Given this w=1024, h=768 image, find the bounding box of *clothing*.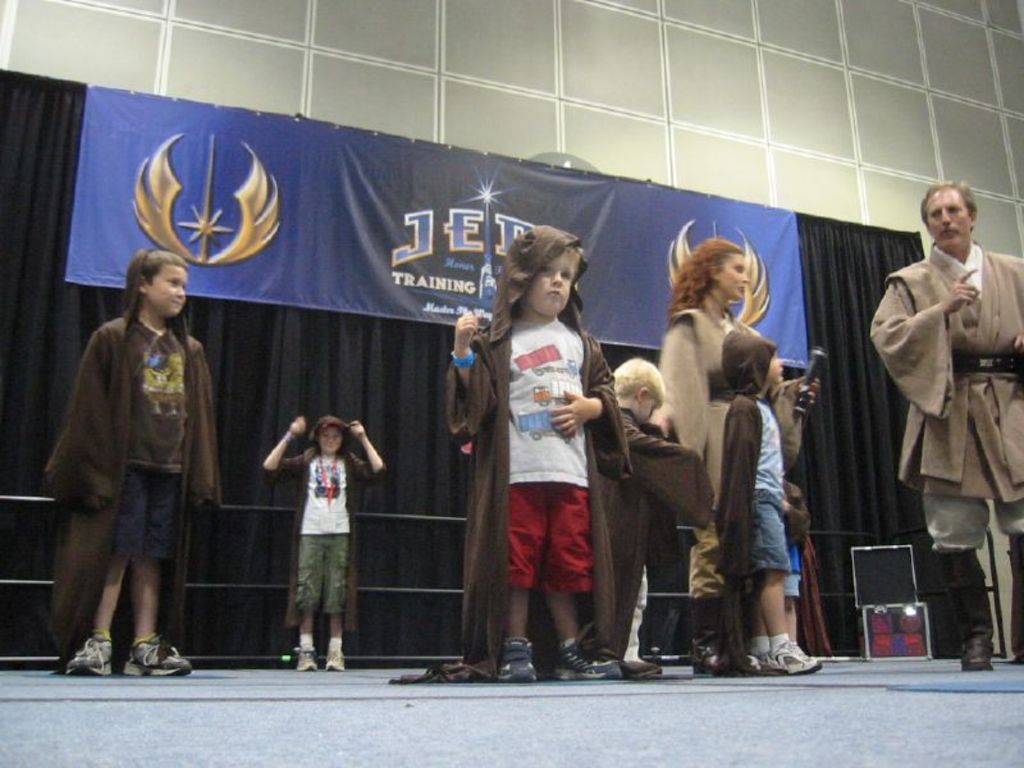
393,225,630,685.
